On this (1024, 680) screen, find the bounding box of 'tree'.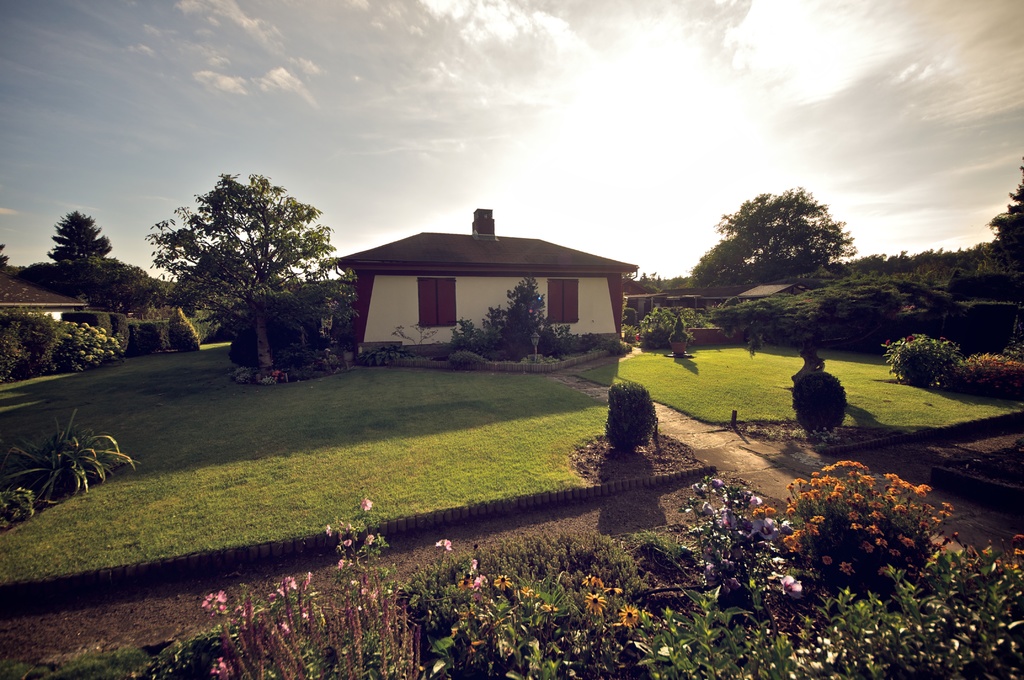
Bounding box: locate(47, 208, 116, 258).
